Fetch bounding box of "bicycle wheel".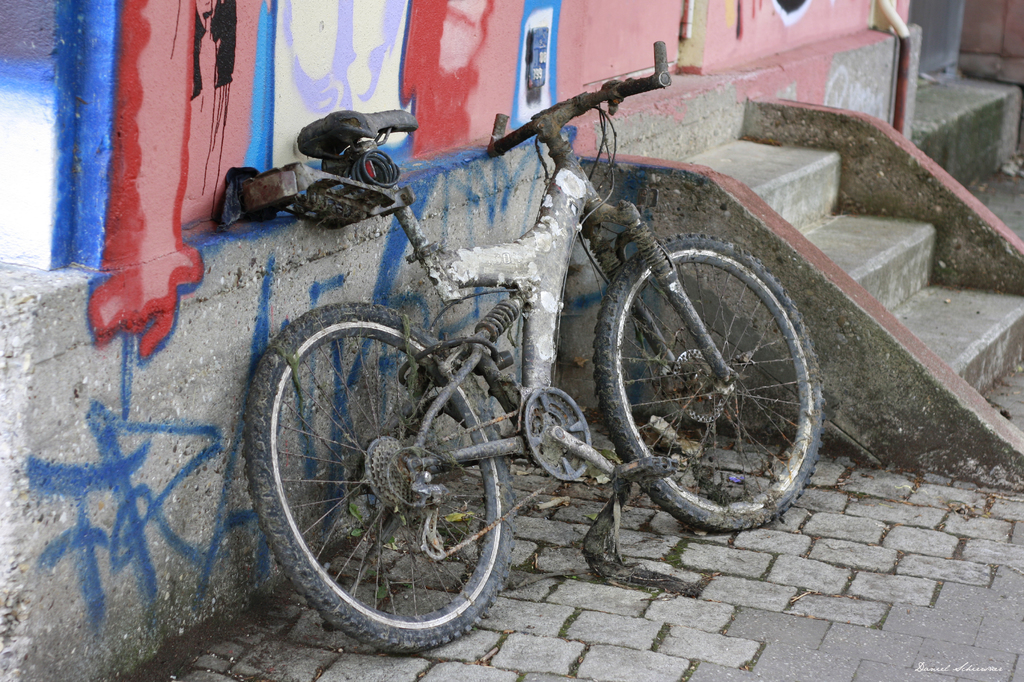
Bbox: bbox(244, 299, 518, 656).
